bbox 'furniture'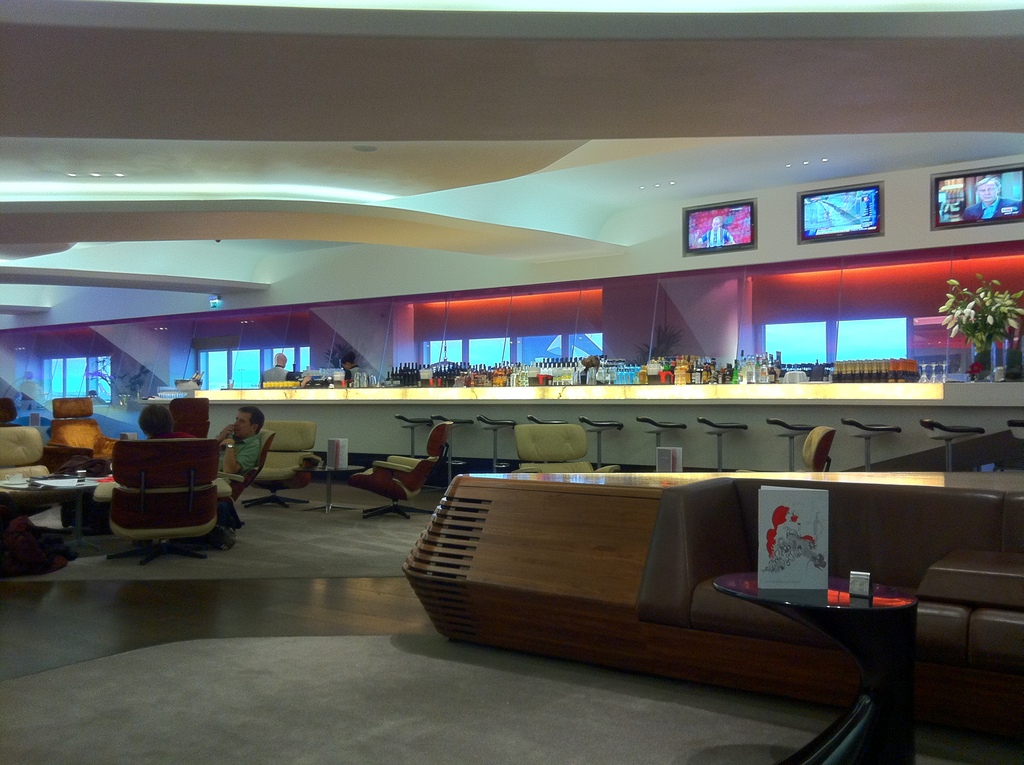
bbox=[1007, 418, 1023, 428]
